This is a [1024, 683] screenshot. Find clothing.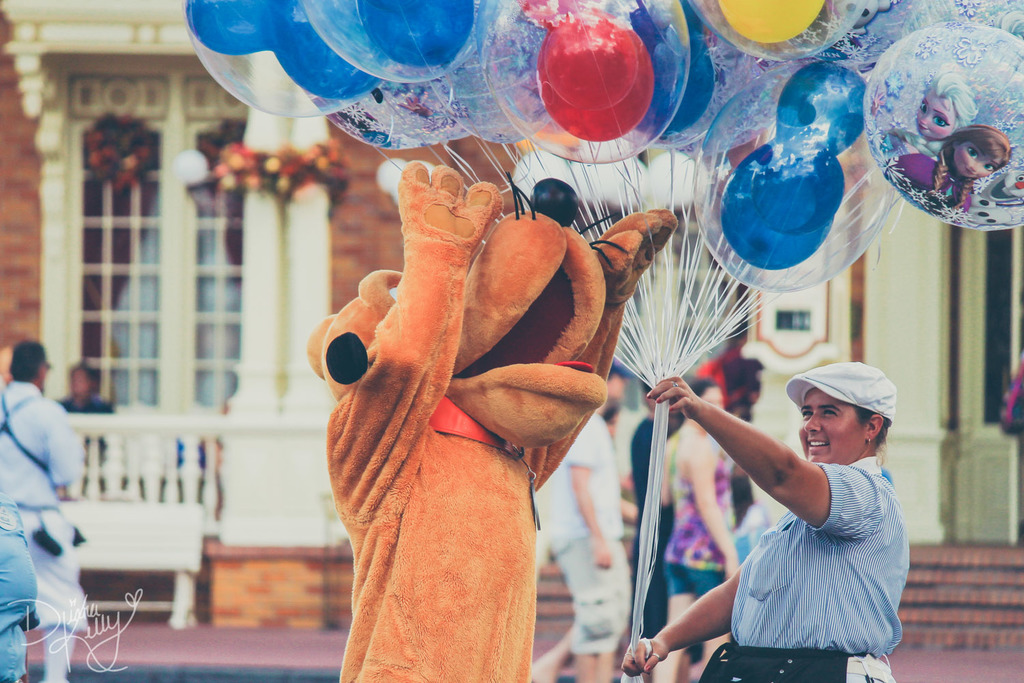
Bounding box: bbox=[539, 408, 631, 649].
